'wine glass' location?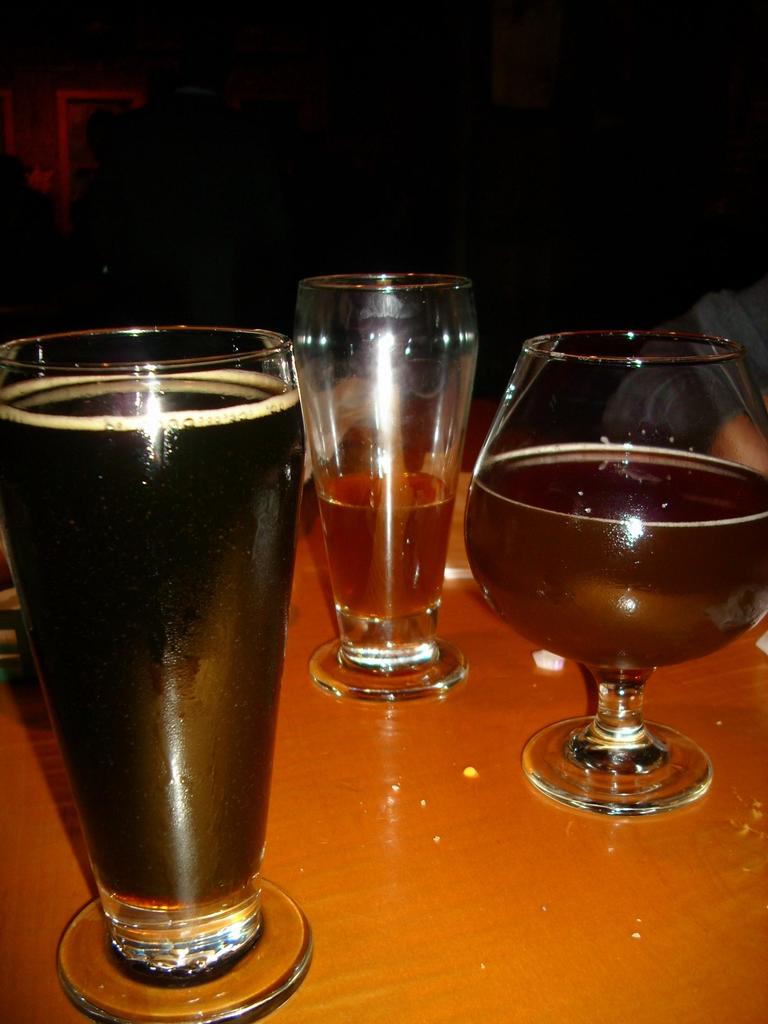
pyautogui.locateOnScreen(303, 278, 472, 706)
